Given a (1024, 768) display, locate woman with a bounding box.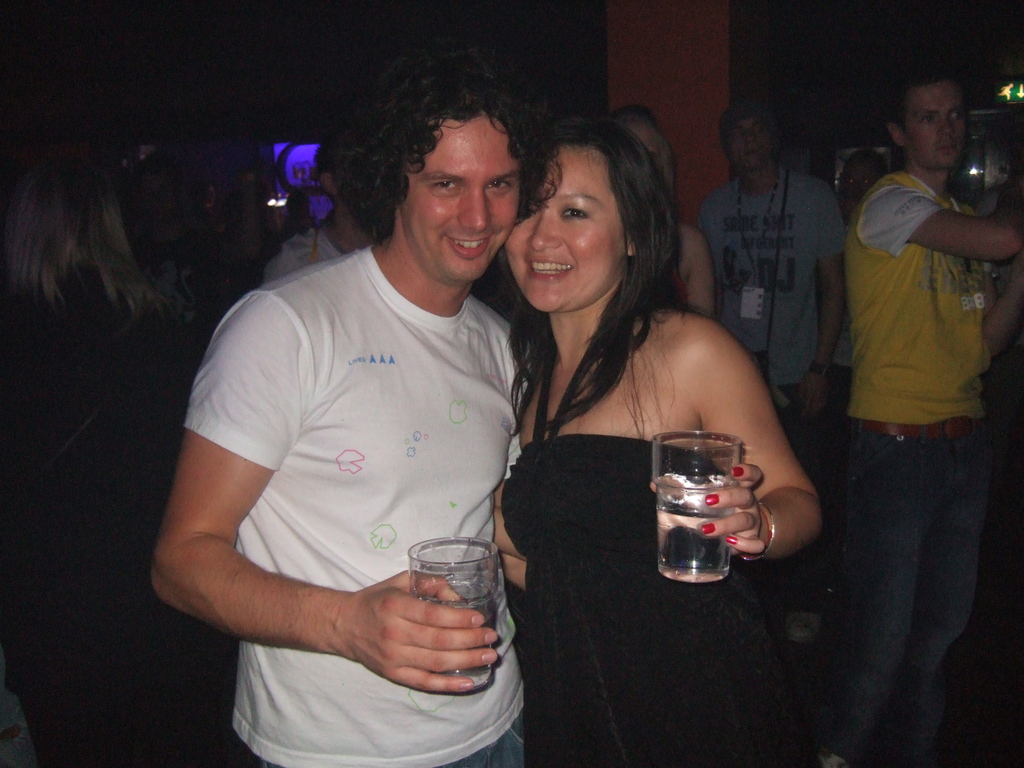
Located: left=609, top=109, right=717, bottom=320.
